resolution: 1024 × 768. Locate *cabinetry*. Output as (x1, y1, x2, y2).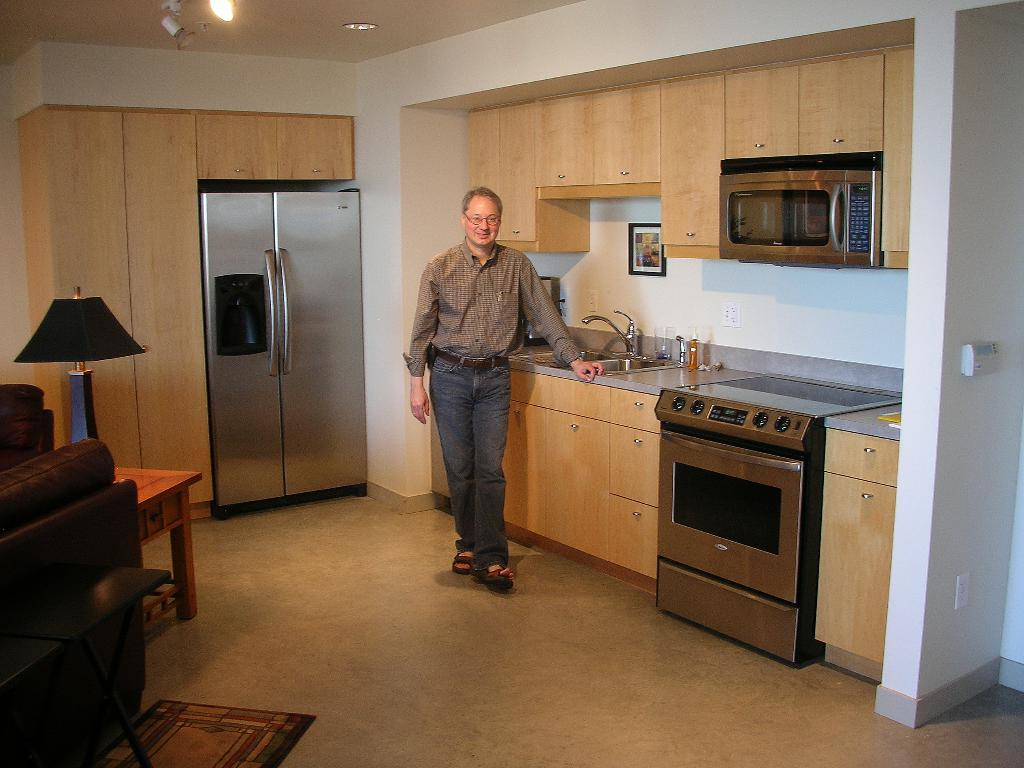
(196, 192, 291, 511).
